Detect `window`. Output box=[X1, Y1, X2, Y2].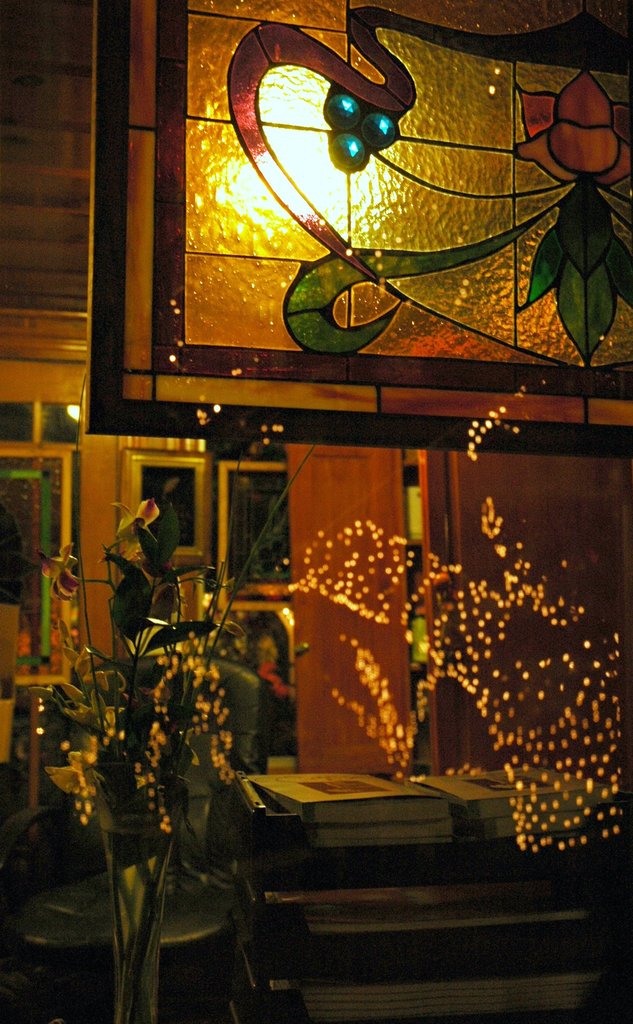
box=[122, 454, 209, 586].
